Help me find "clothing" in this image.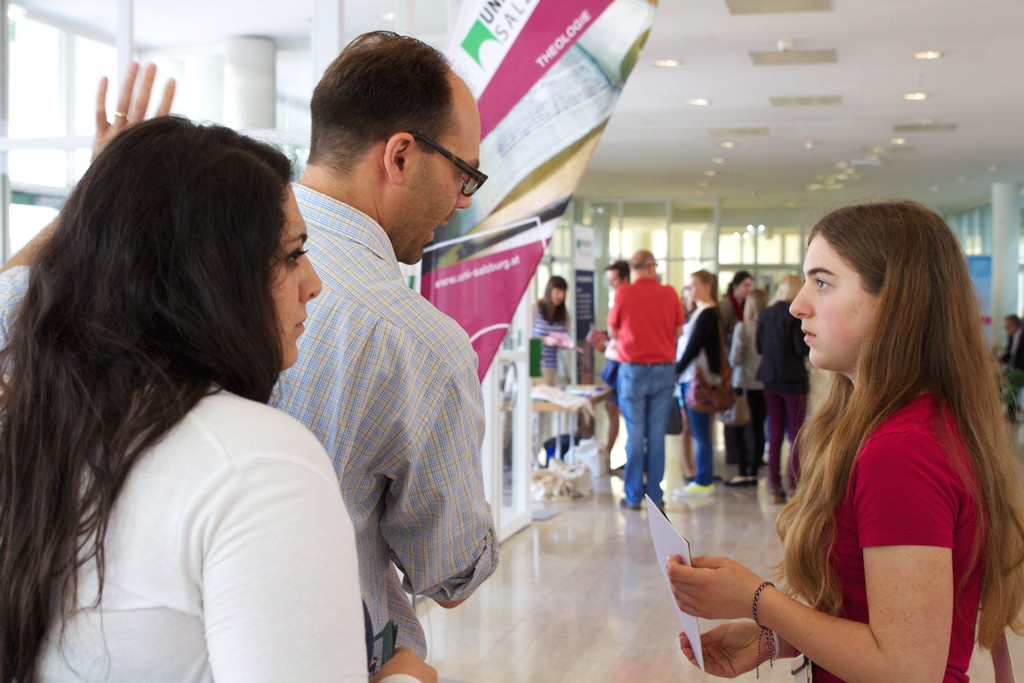
Found it: <box>775,350,1003,682</box>.
